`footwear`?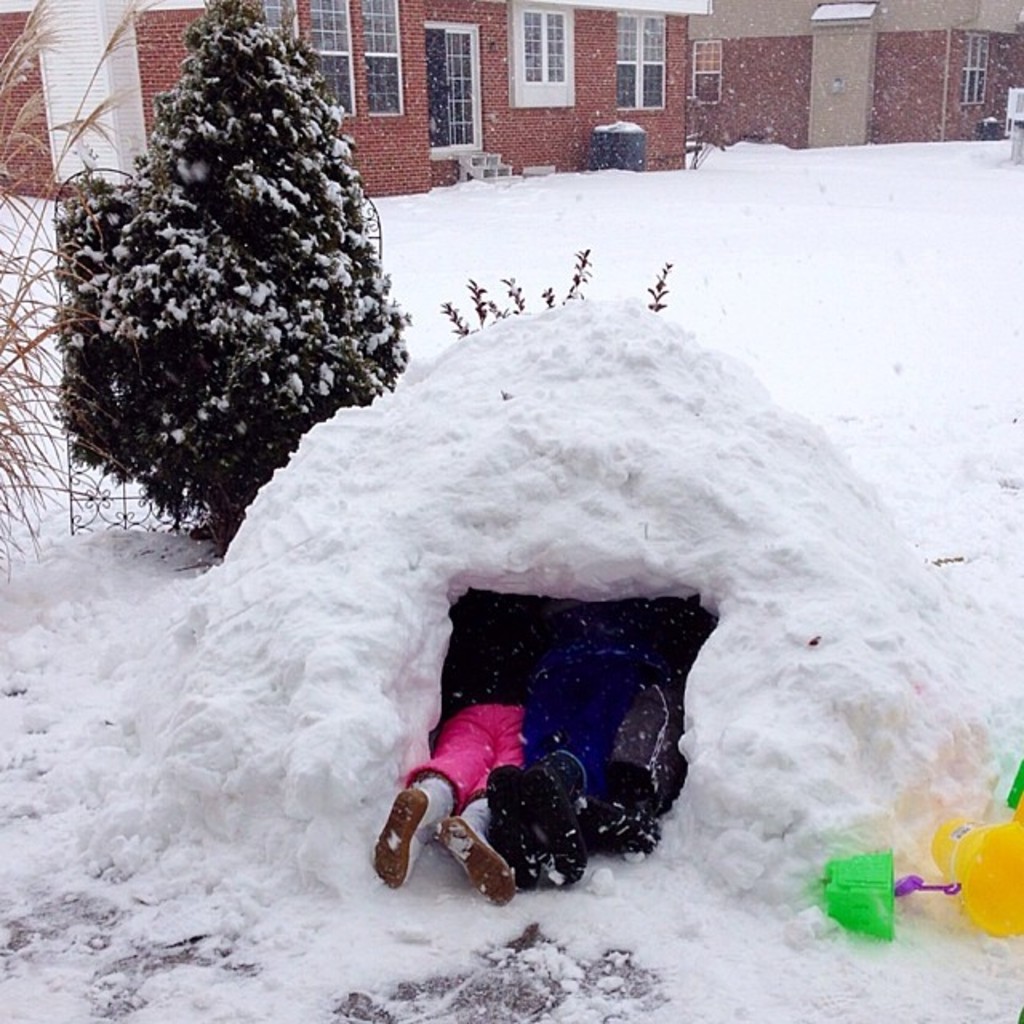
box(376, 773, 451, 890)
